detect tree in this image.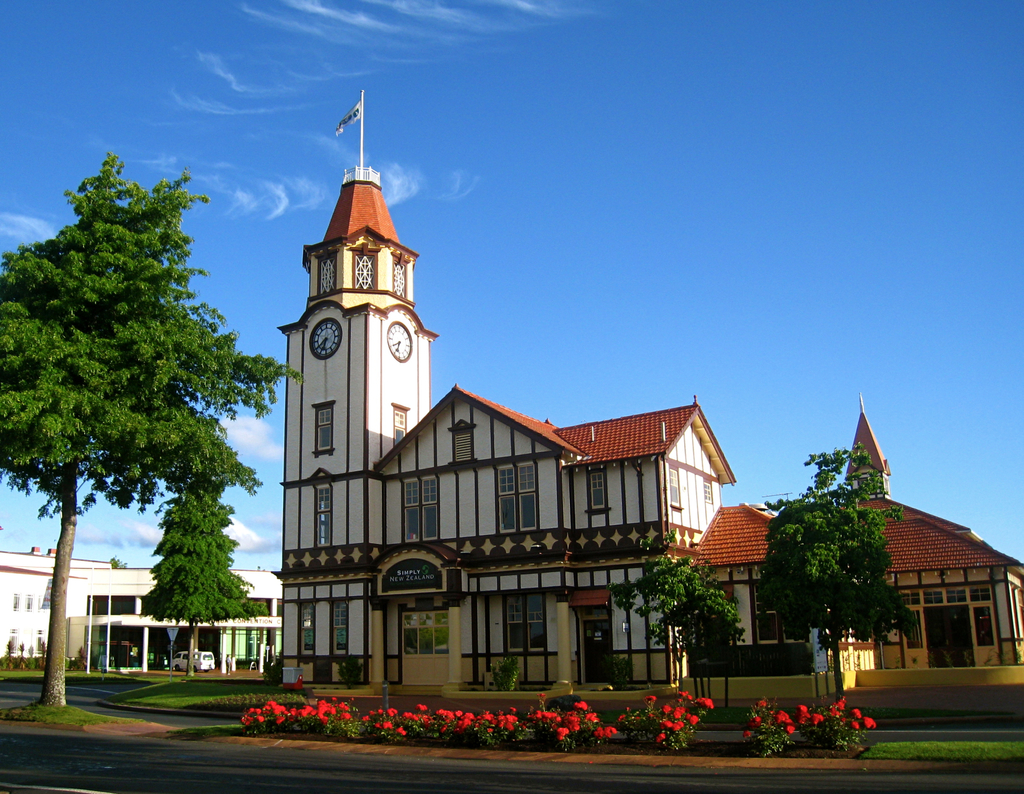
Detection: <bbox>20, 124, 253, 697</bbox>.
